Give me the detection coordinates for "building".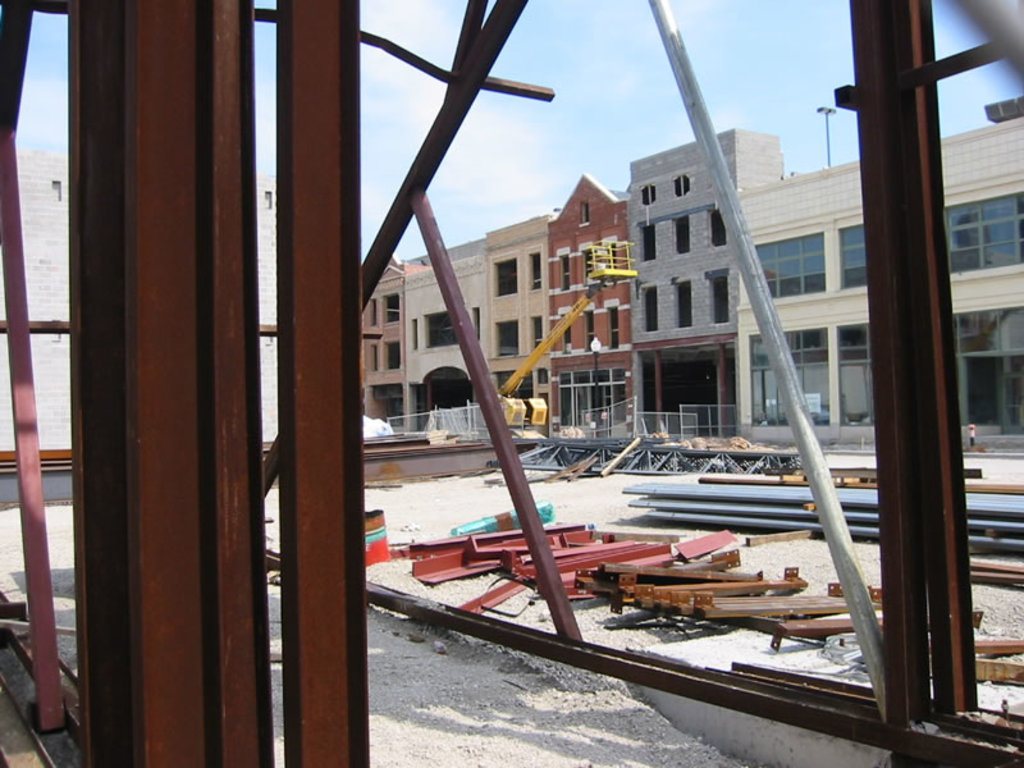
x1=736 y1=91 x2=1023 y2=443.
